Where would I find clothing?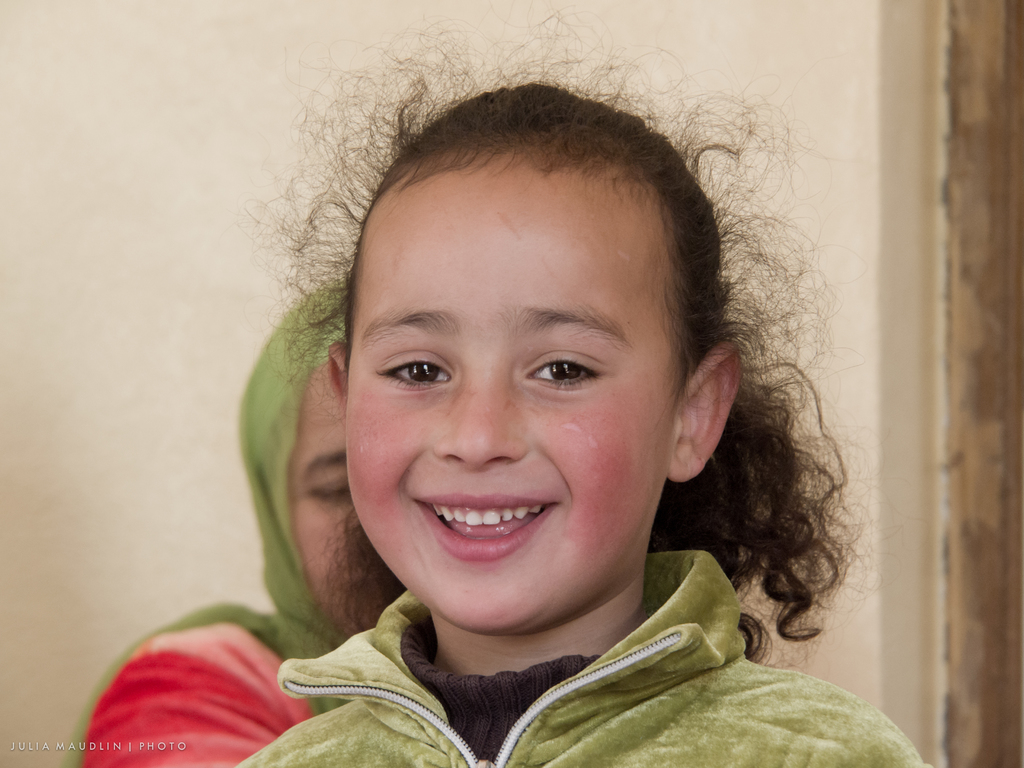
At (58,602,312,767).
